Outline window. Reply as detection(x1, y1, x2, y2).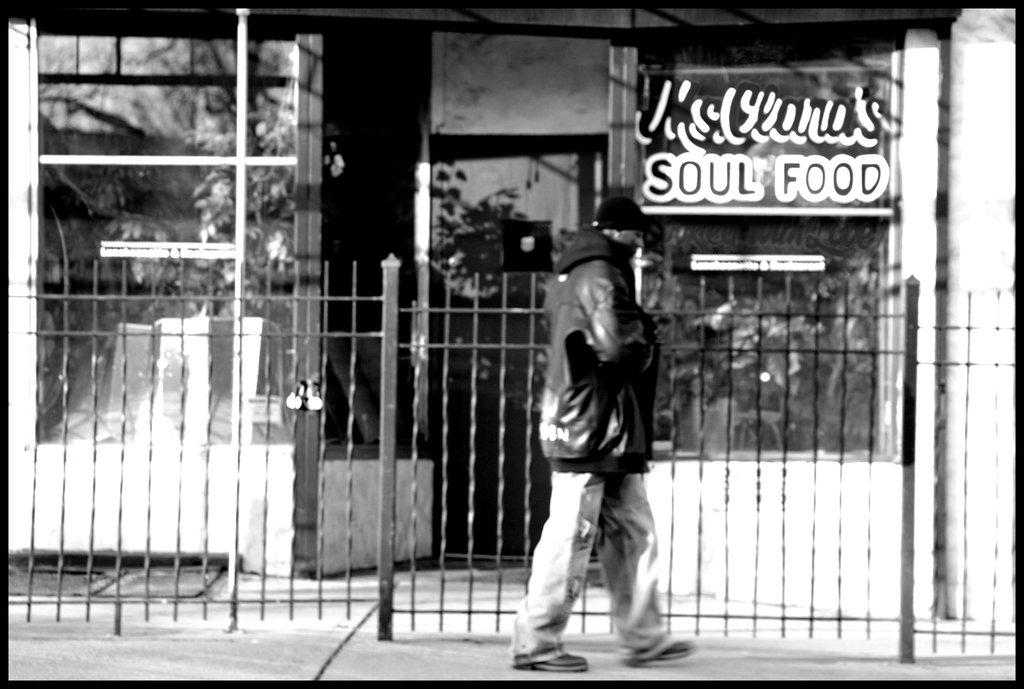
detection(29, 4, 292, 448).
